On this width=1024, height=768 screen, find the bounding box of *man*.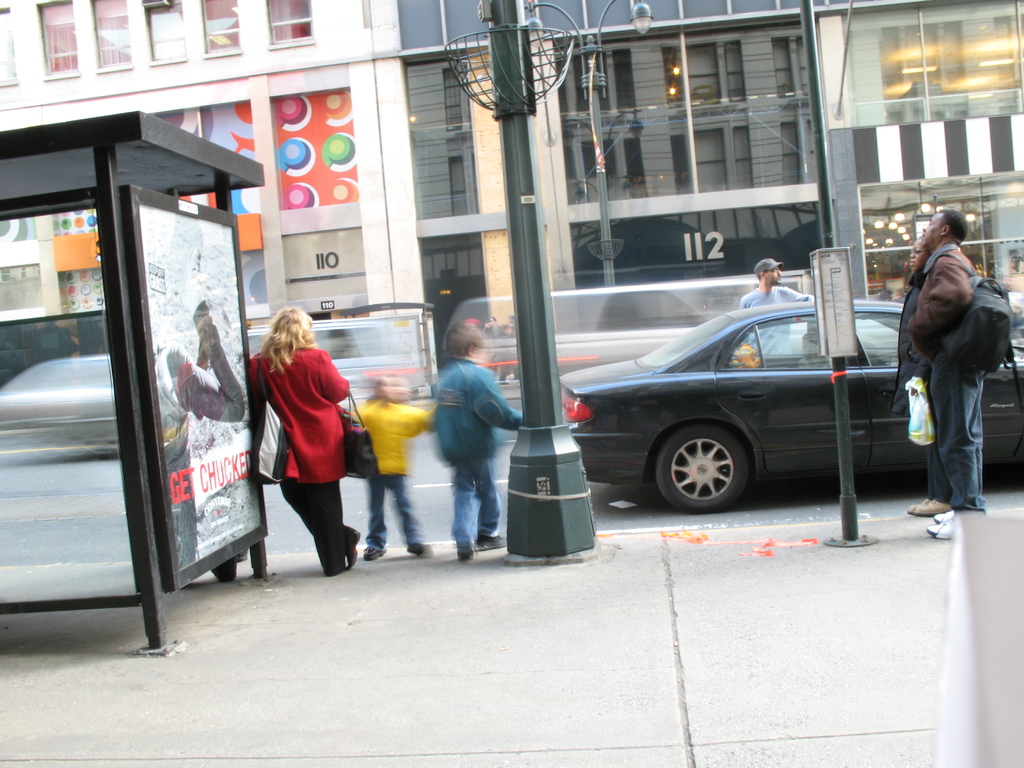
Bounding box: x1=744, y1=260, x2=820, y2=358.
